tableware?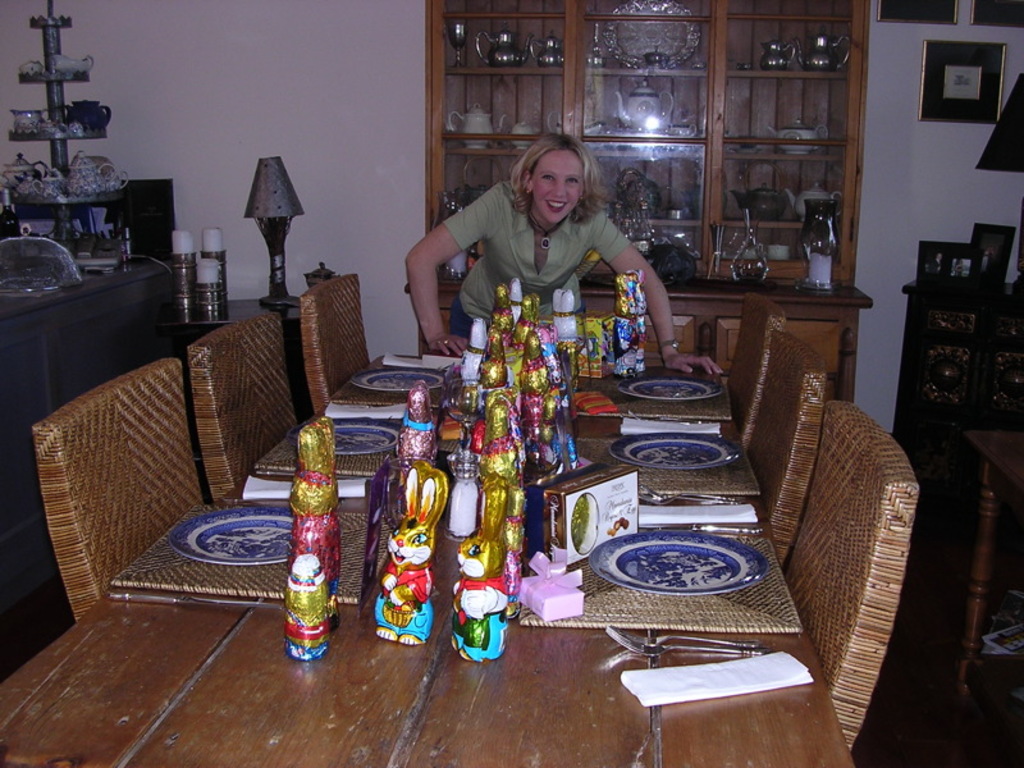
[left=175, top=503, right=292, bottom=562]
